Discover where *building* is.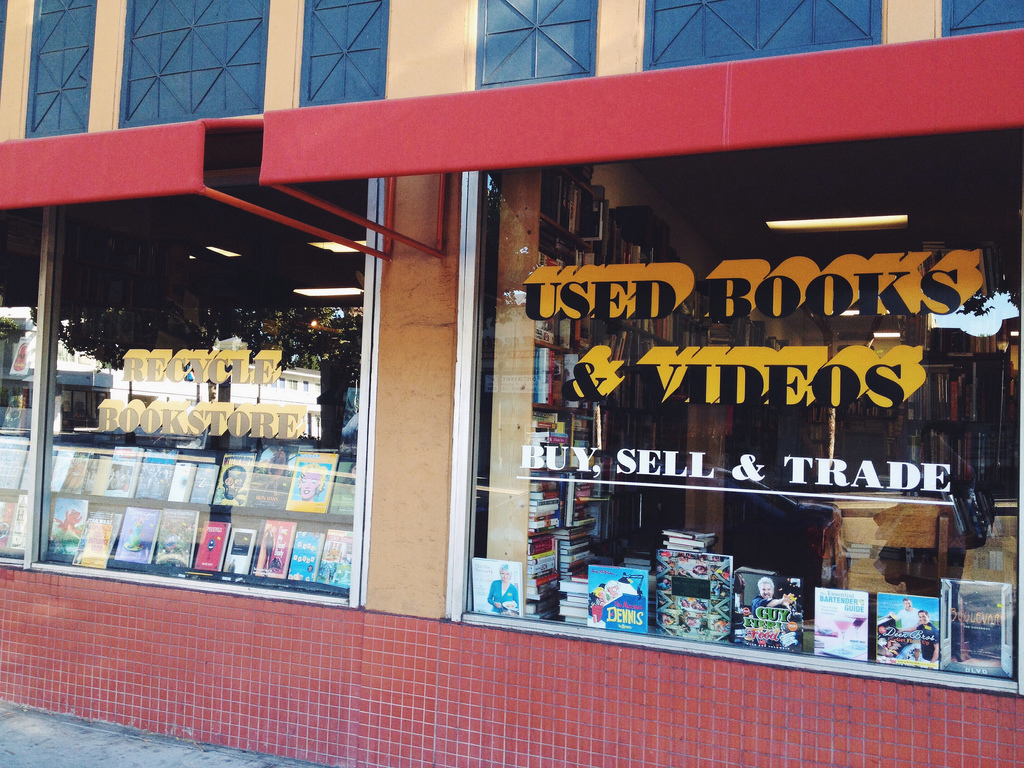
Discovered at crop(0, 0, 1023, 767).
